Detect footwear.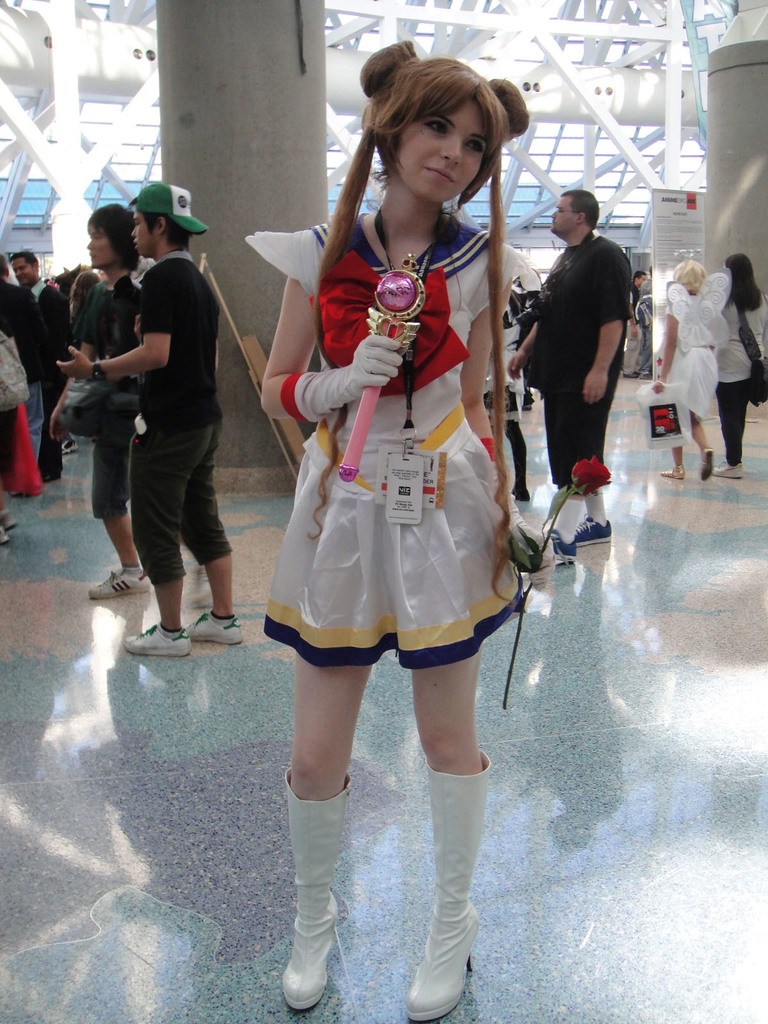
Detected at box(552, 529, 579, 561).
